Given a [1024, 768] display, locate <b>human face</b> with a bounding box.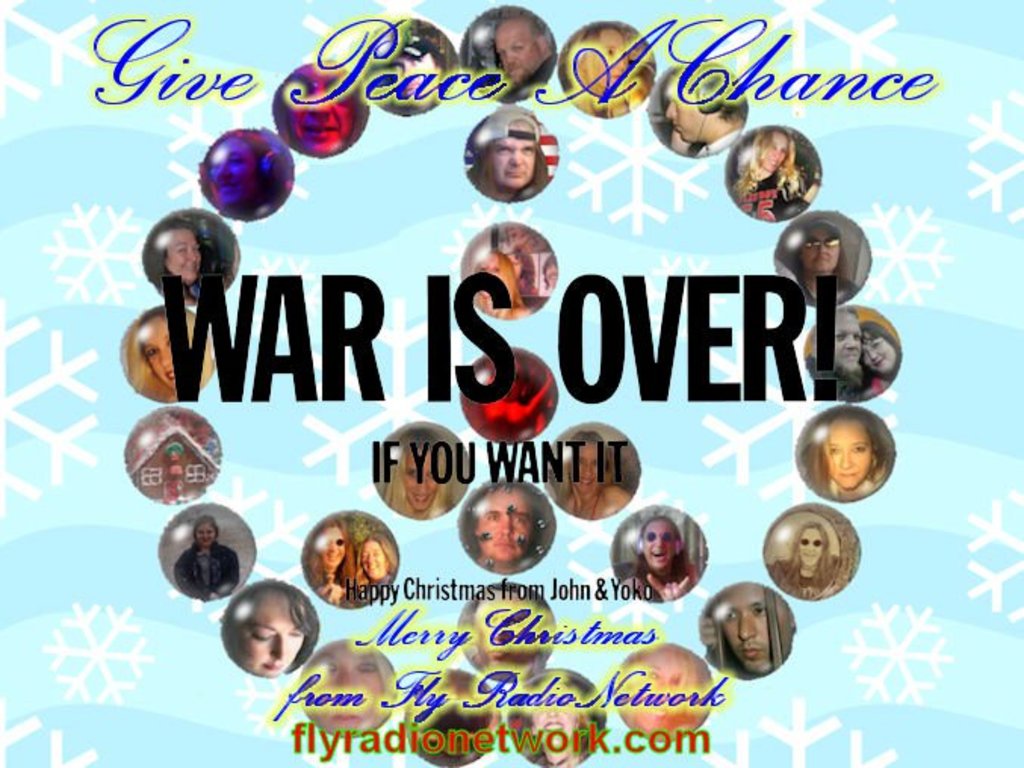
Located: box(823, 420, 876, 490).
